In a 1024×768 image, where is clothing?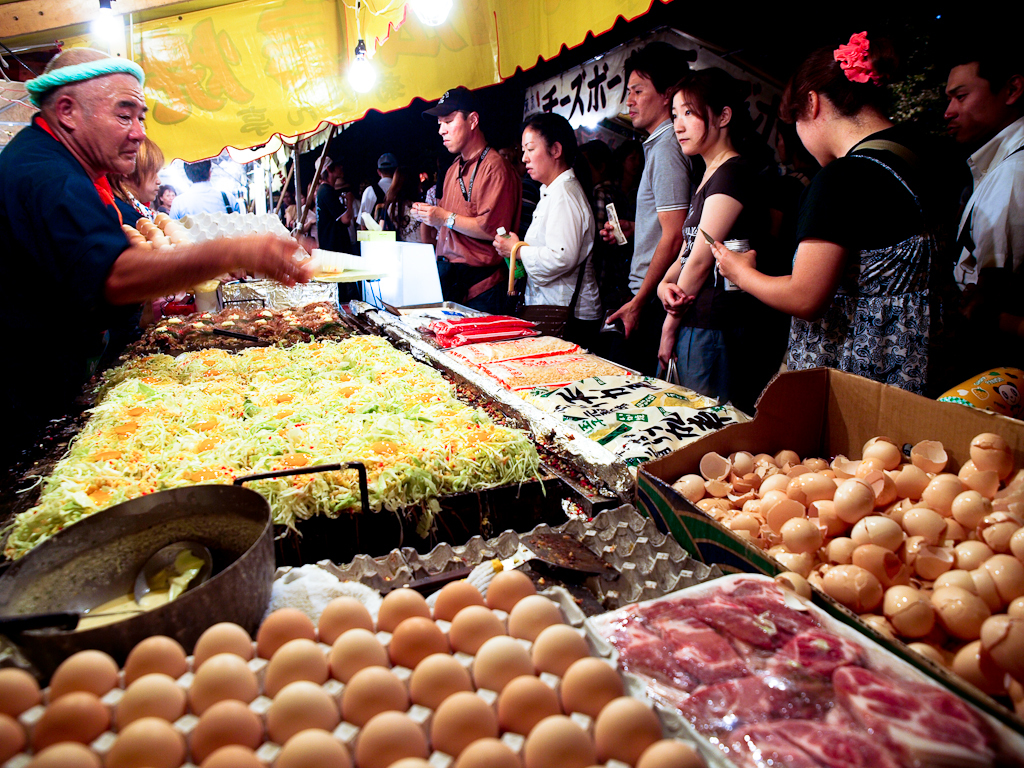
rect(514, 168, 603, 350).
